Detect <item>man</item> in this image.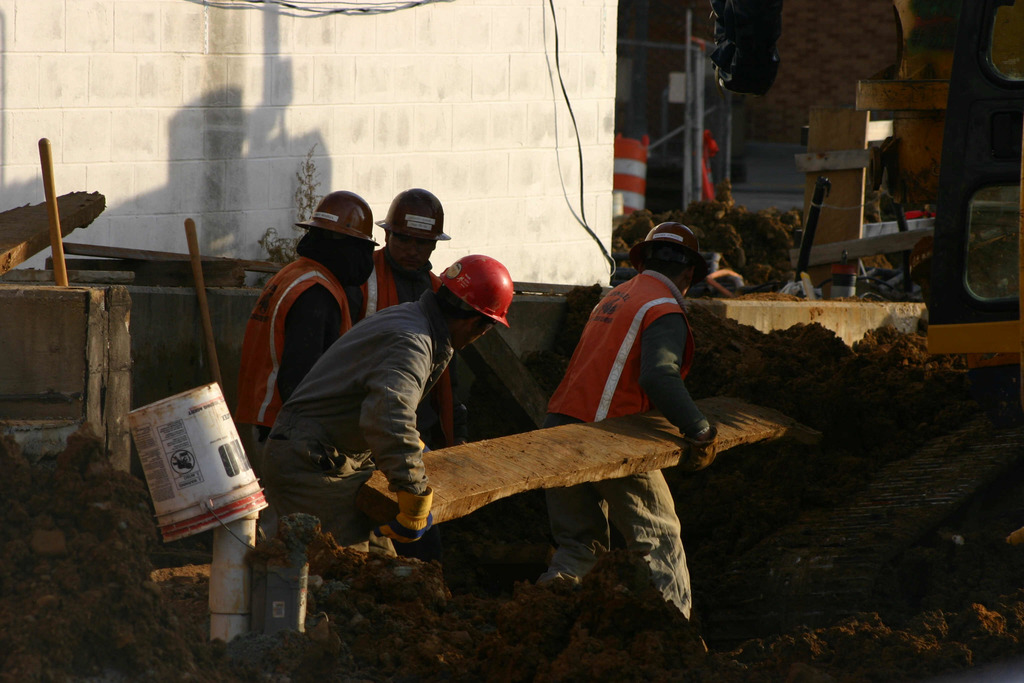
Detection: 356, 183, 455, 451.
